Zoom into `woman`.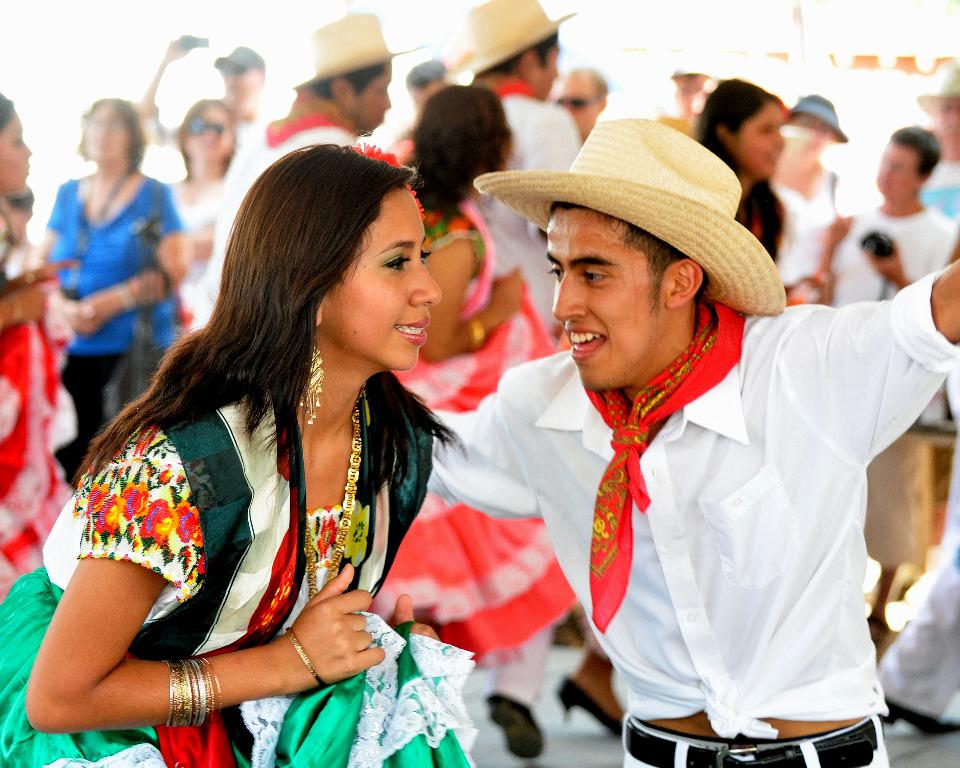
Zoom target: 40, 96, 181, 505.
